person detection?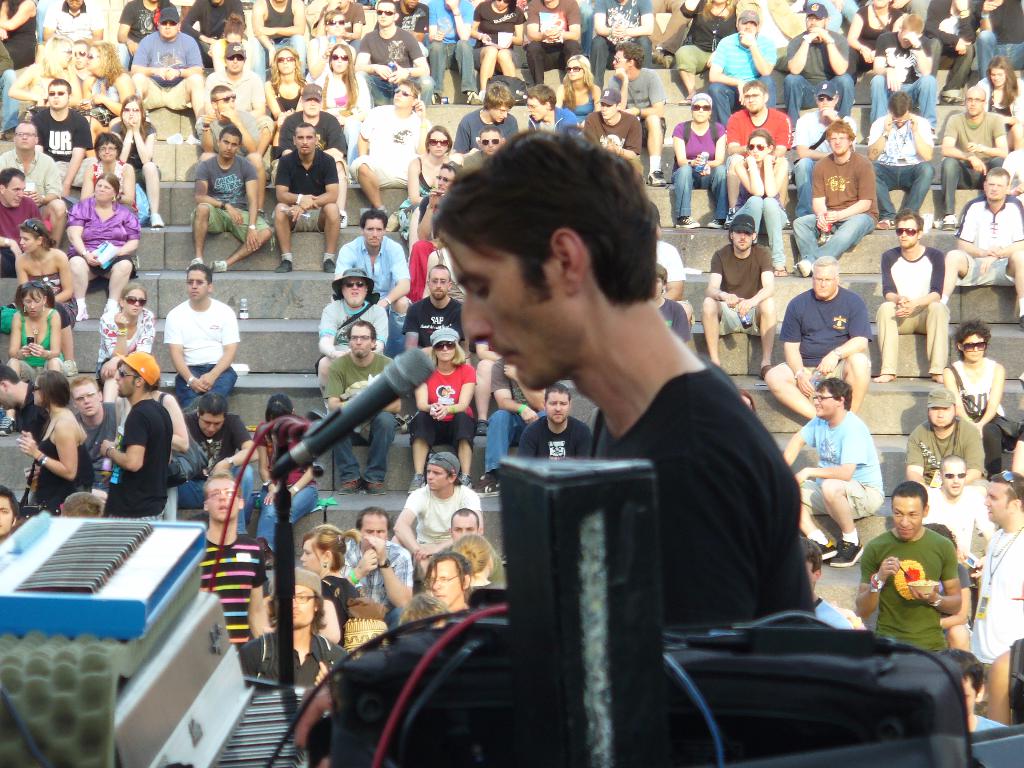
bbox=[113, 45, 141, 128]
